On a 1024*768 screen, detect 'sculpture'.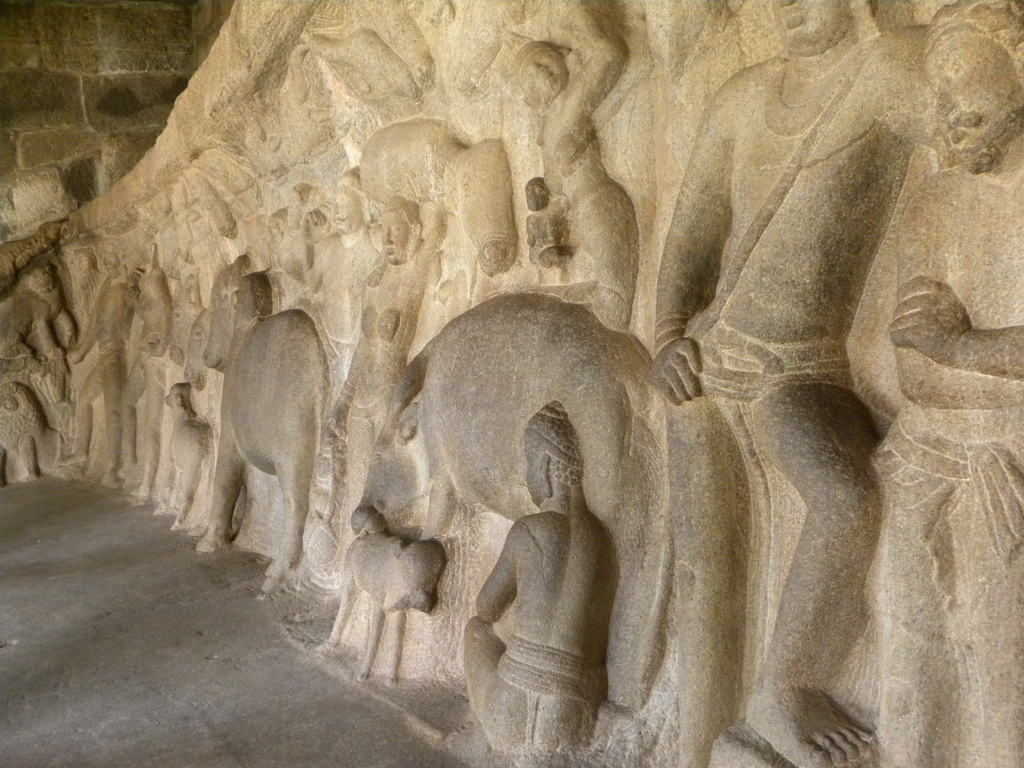
bbox=[99, 57, 966, 734].
